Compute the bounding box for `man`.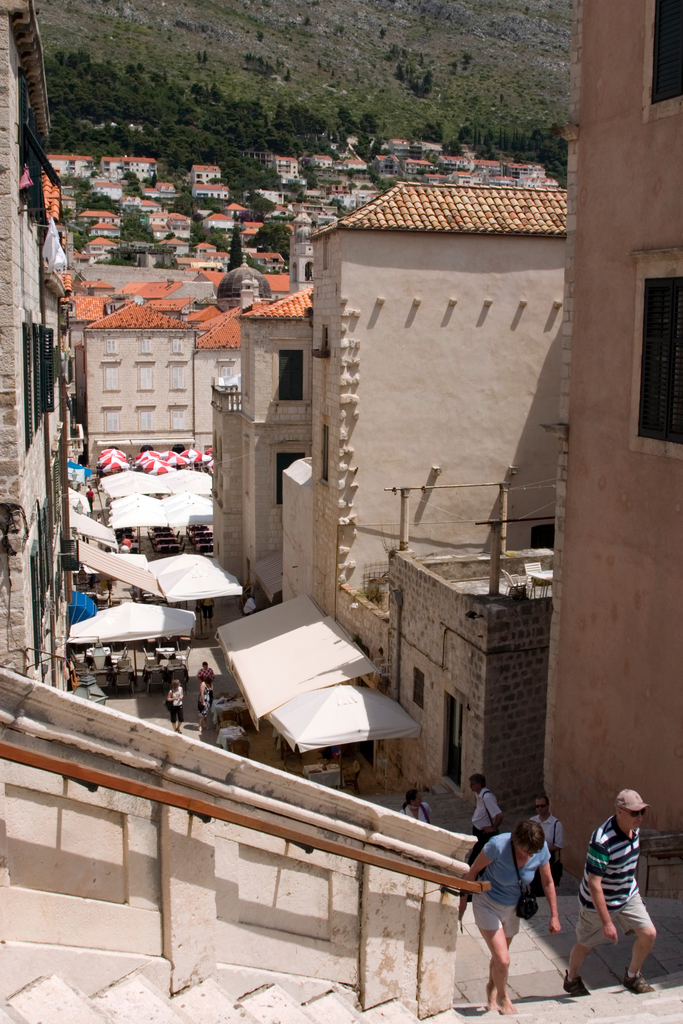
245 591 255 619.
